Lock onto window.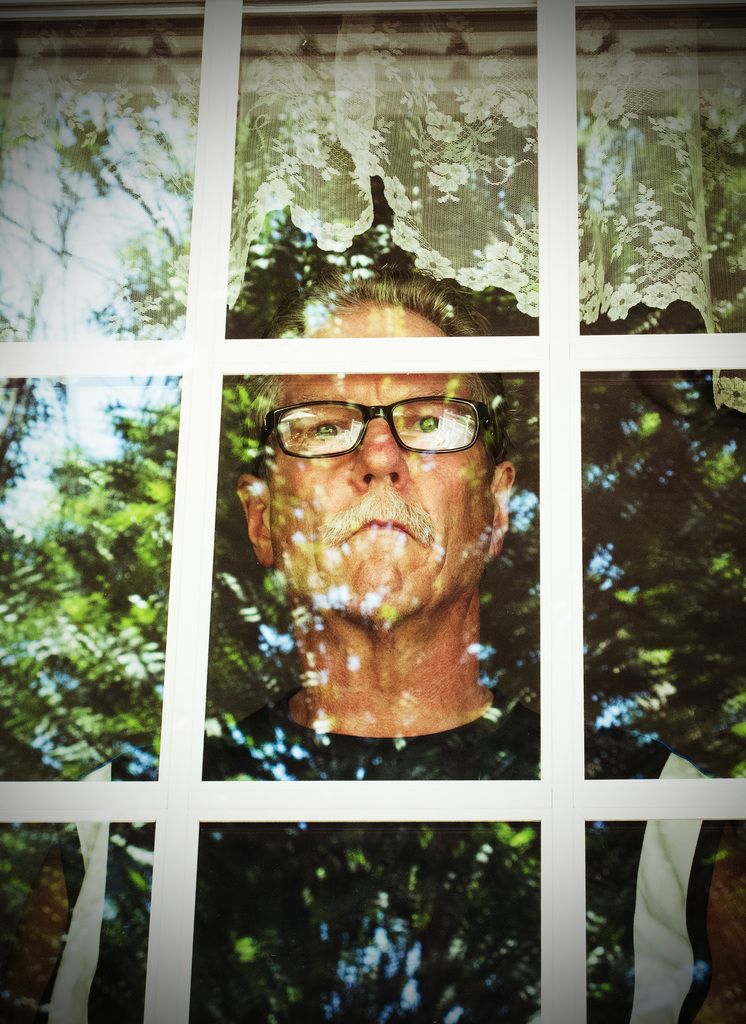
Locked: 0,0,745,1023.
